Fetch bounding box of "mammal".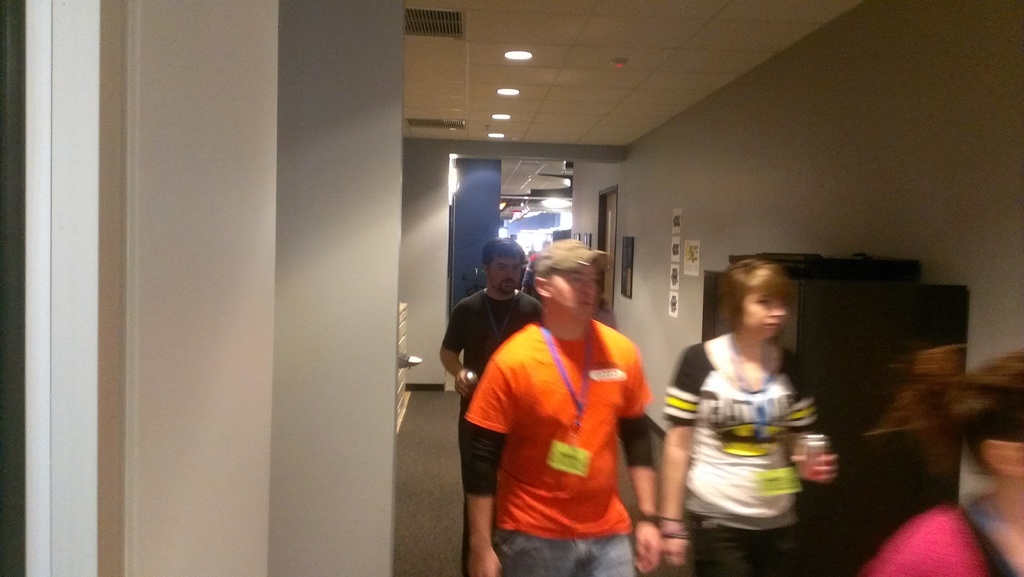
Bbox: crop(860, 342, 1023, 576).
